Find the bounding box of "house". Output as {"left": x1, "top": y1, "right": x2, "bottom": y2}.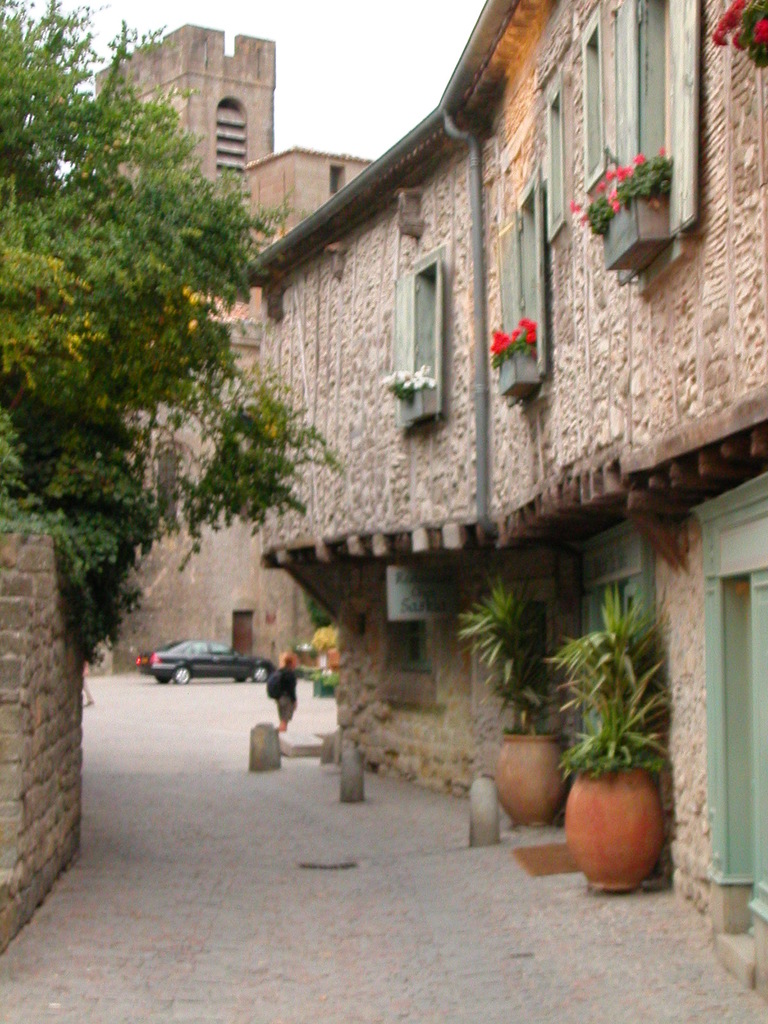
{"left": 250, "top": 0, "right": 767, "bottom": 1002}.
